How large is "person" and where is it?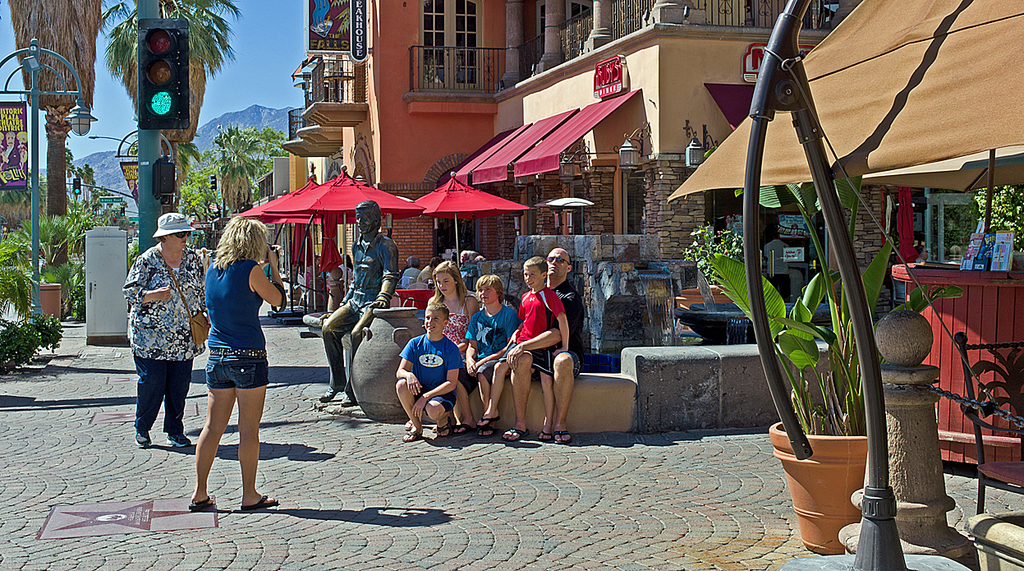
Bounding box: box(321, 202, 397, 408).
